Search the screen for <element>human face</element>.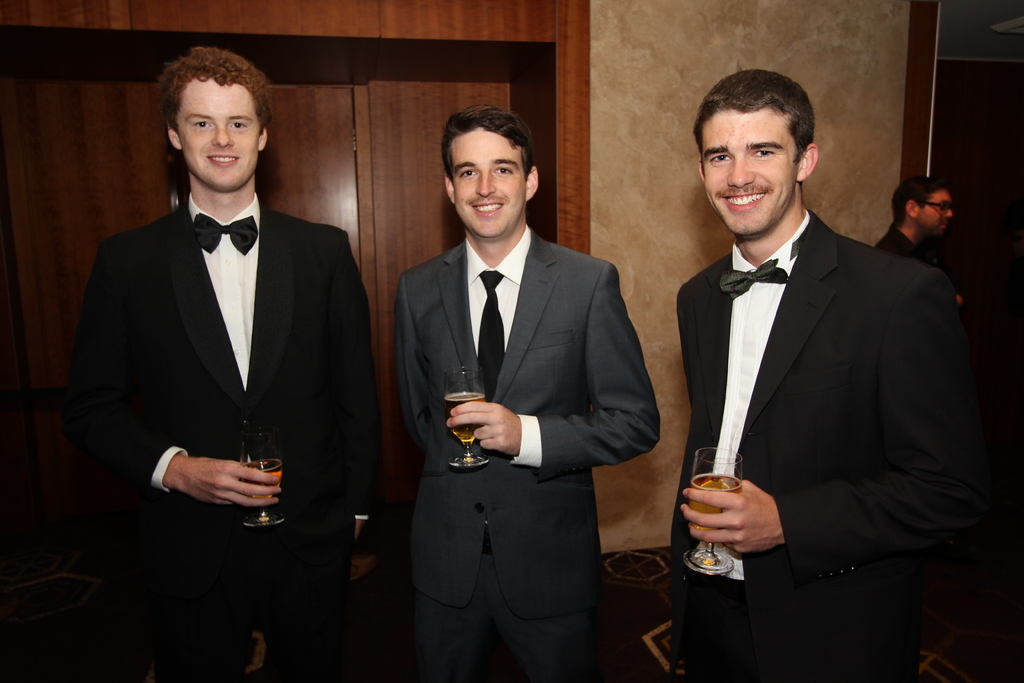
Found at 453/126/526/238.
